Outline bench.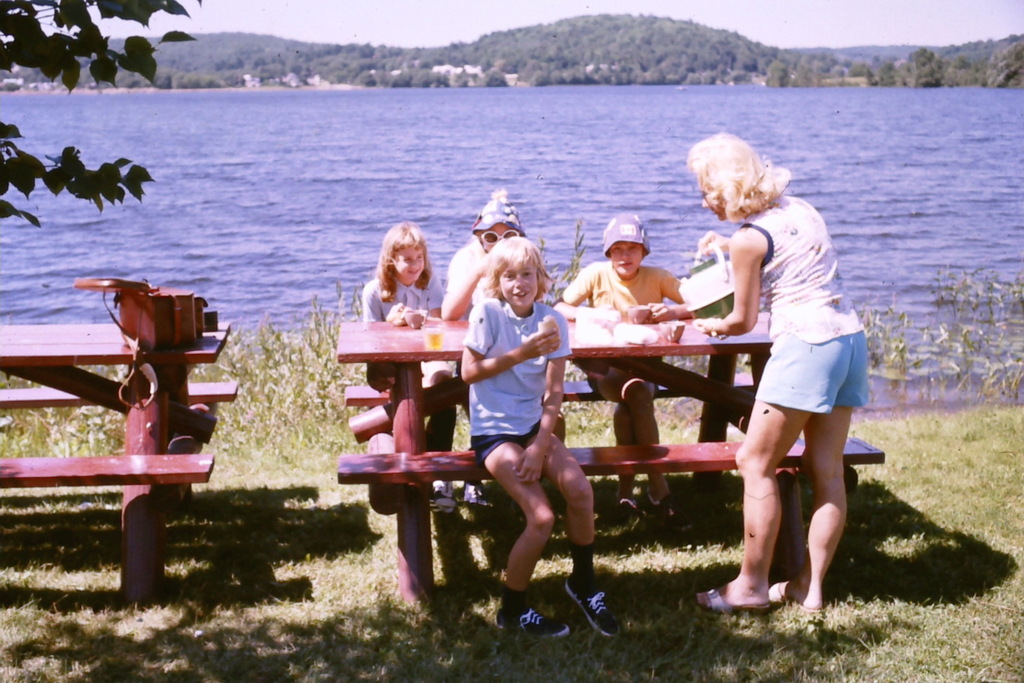
Outline: [342,382,761,445].
